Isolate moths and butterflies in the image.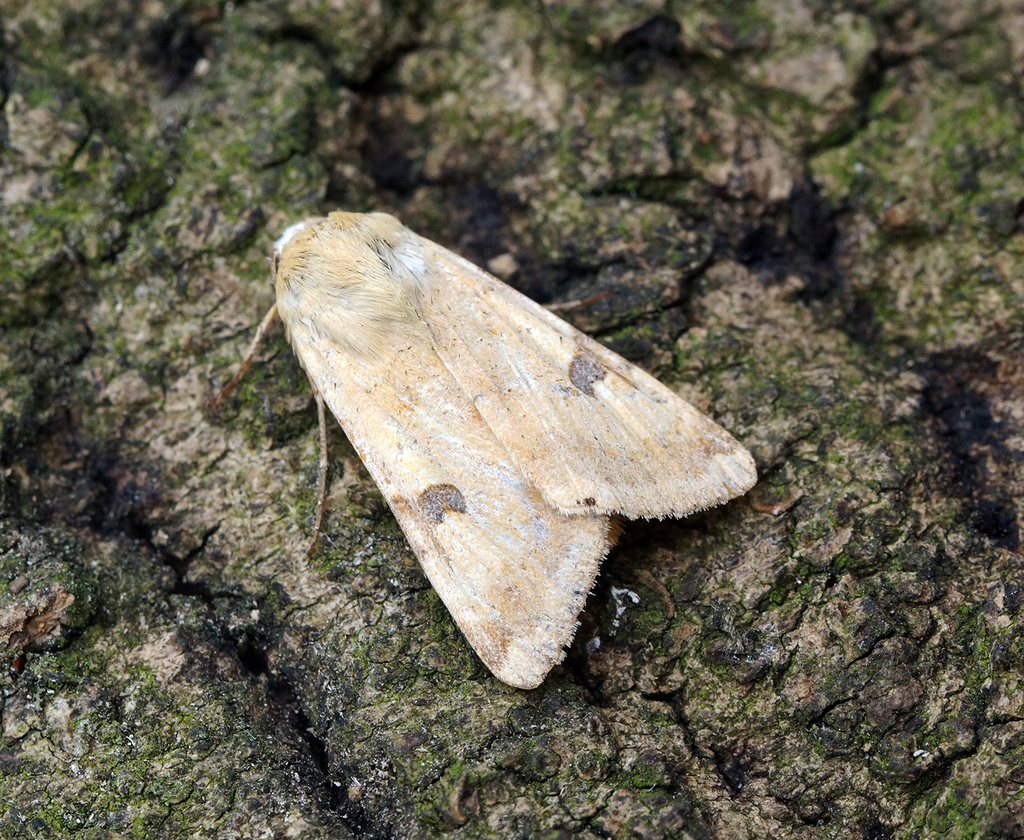
Isolated region: select_region(206, 210, 760, 689).
